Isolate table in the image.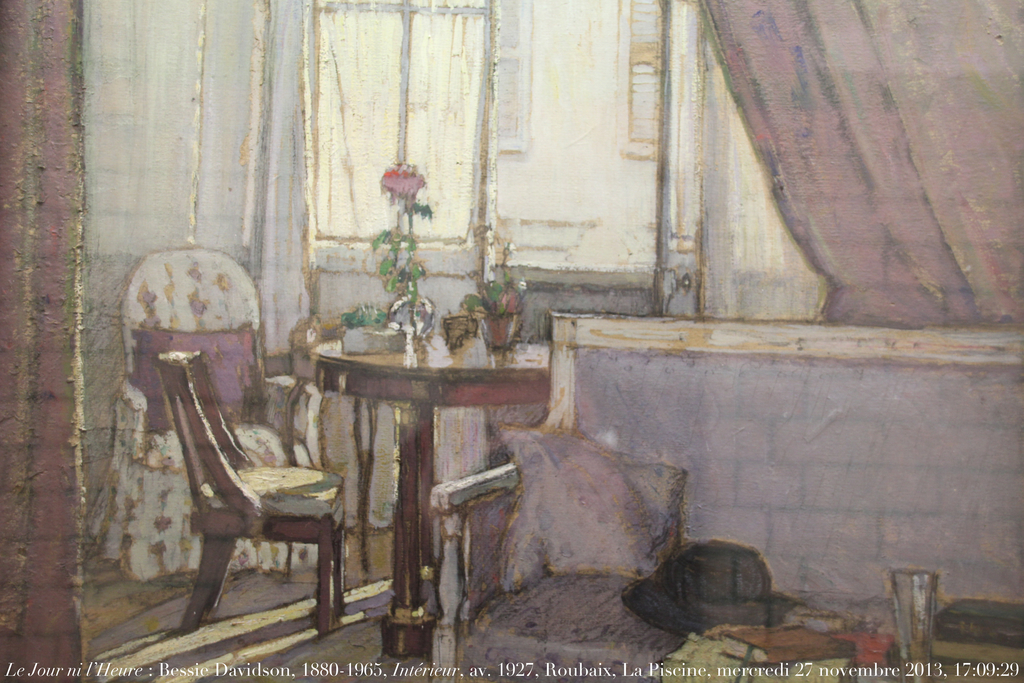
Isolated region: region(285, 308, 566, 647).
